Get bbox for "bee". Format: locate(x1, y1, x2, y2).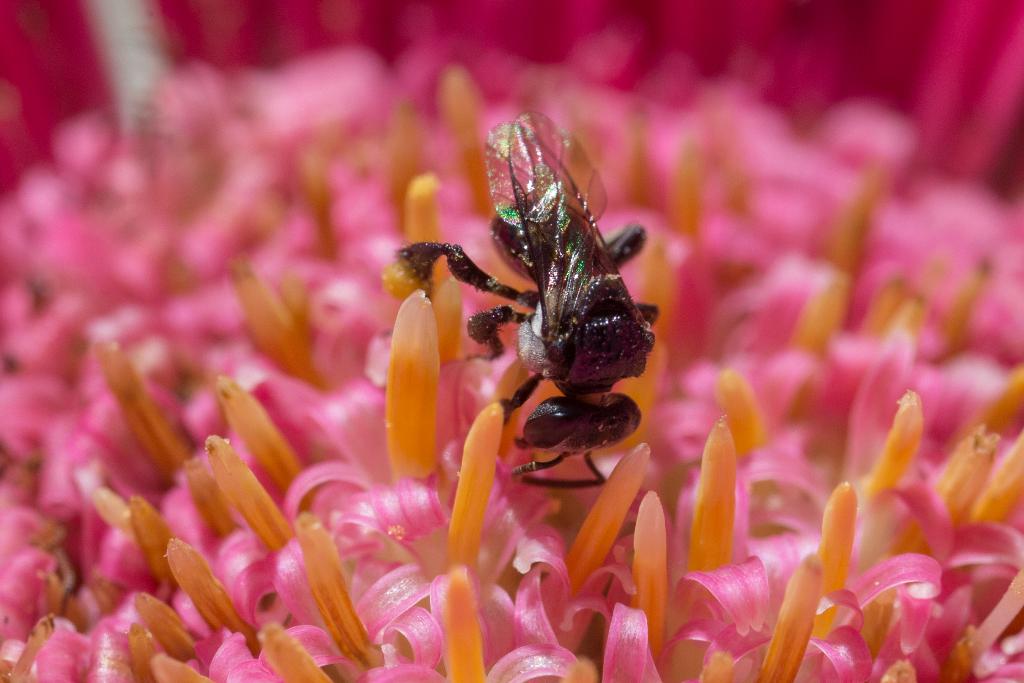
locate(412, 91, 688, 505).
